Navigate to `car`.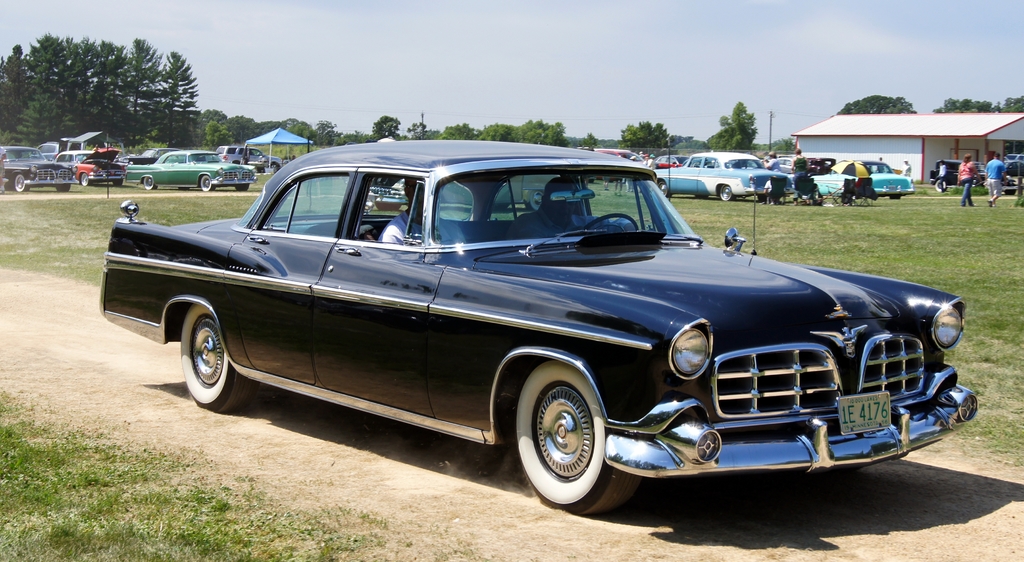
Navigation target: locate(122, 150, 260, 189).
